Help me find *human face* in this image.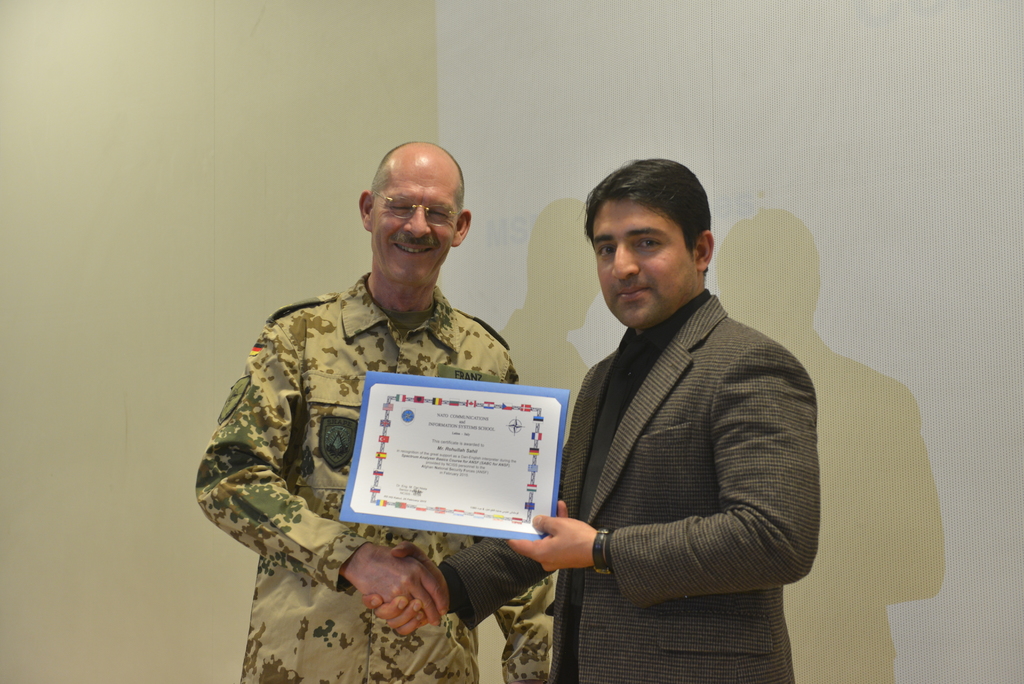
Found it: l=372, t=159, r=452, b=275.
